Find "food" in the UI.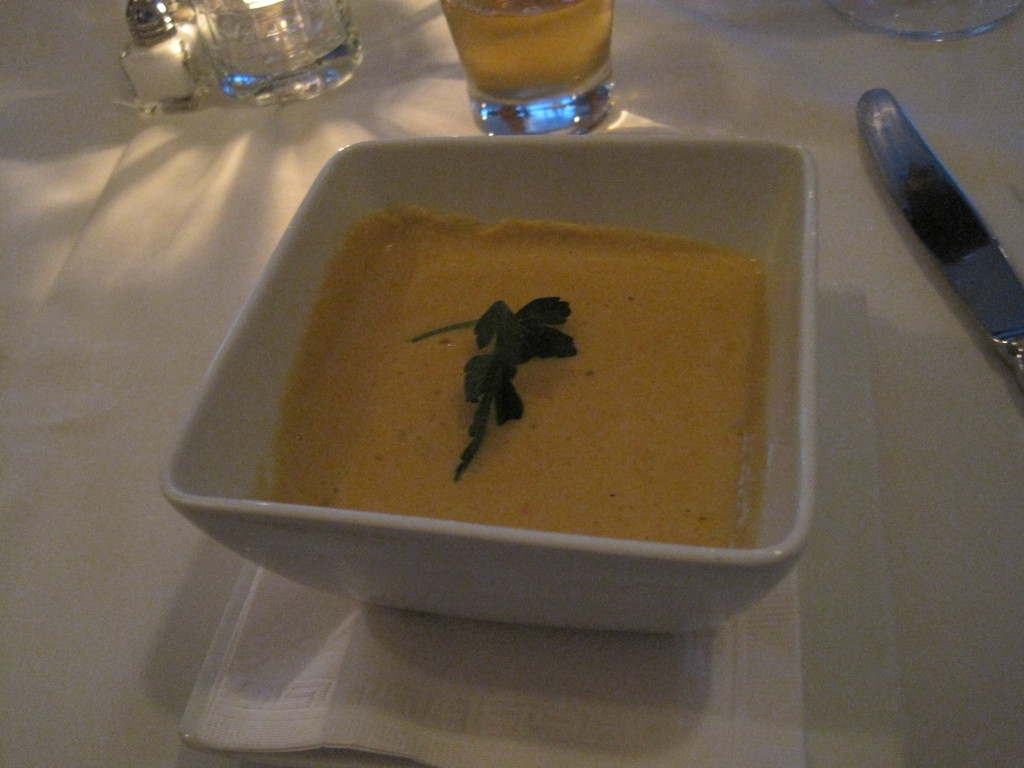
UI element at {"left": 292, "top": 204, "right": 783, "bottom": 584}.
